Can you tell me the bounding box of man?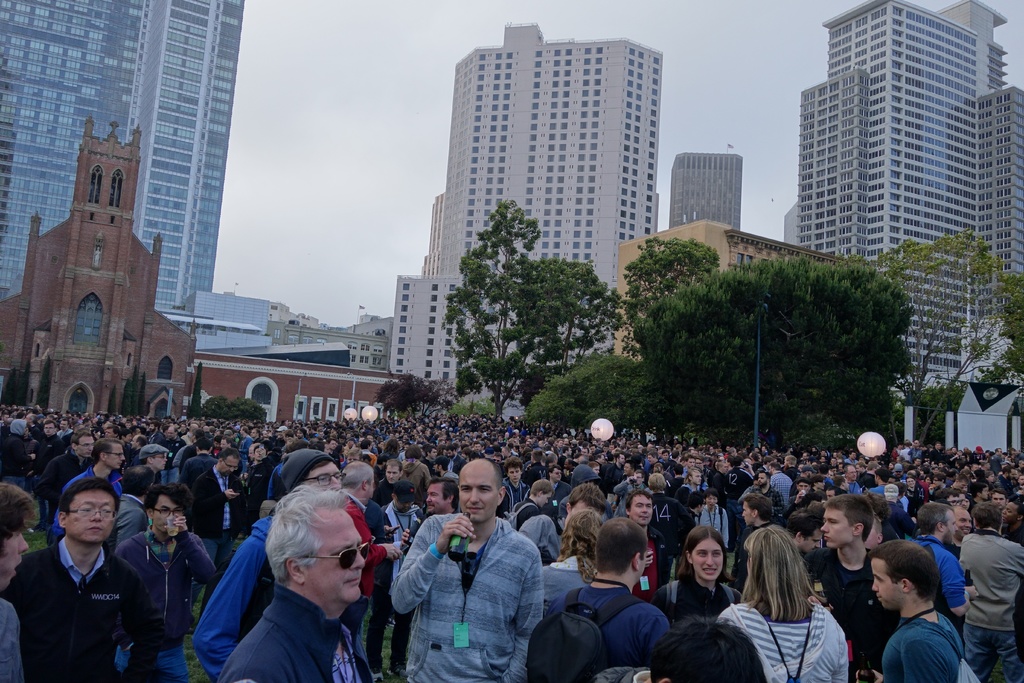
x1=730 y1=458 x2=753 y2=489.
